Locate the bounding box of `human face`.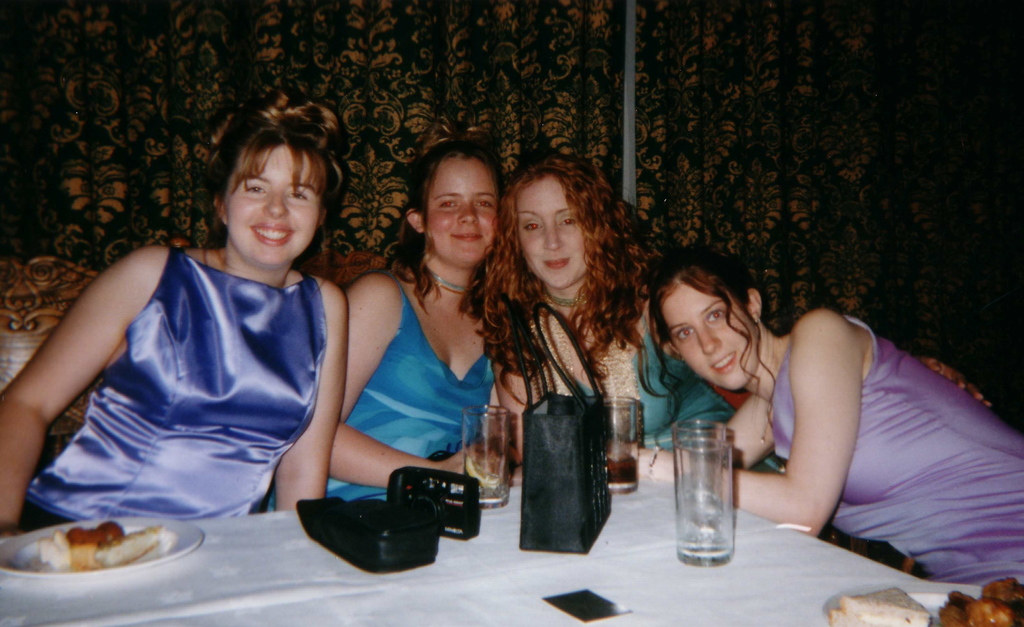
Bounding box: 427/158/496/267.
